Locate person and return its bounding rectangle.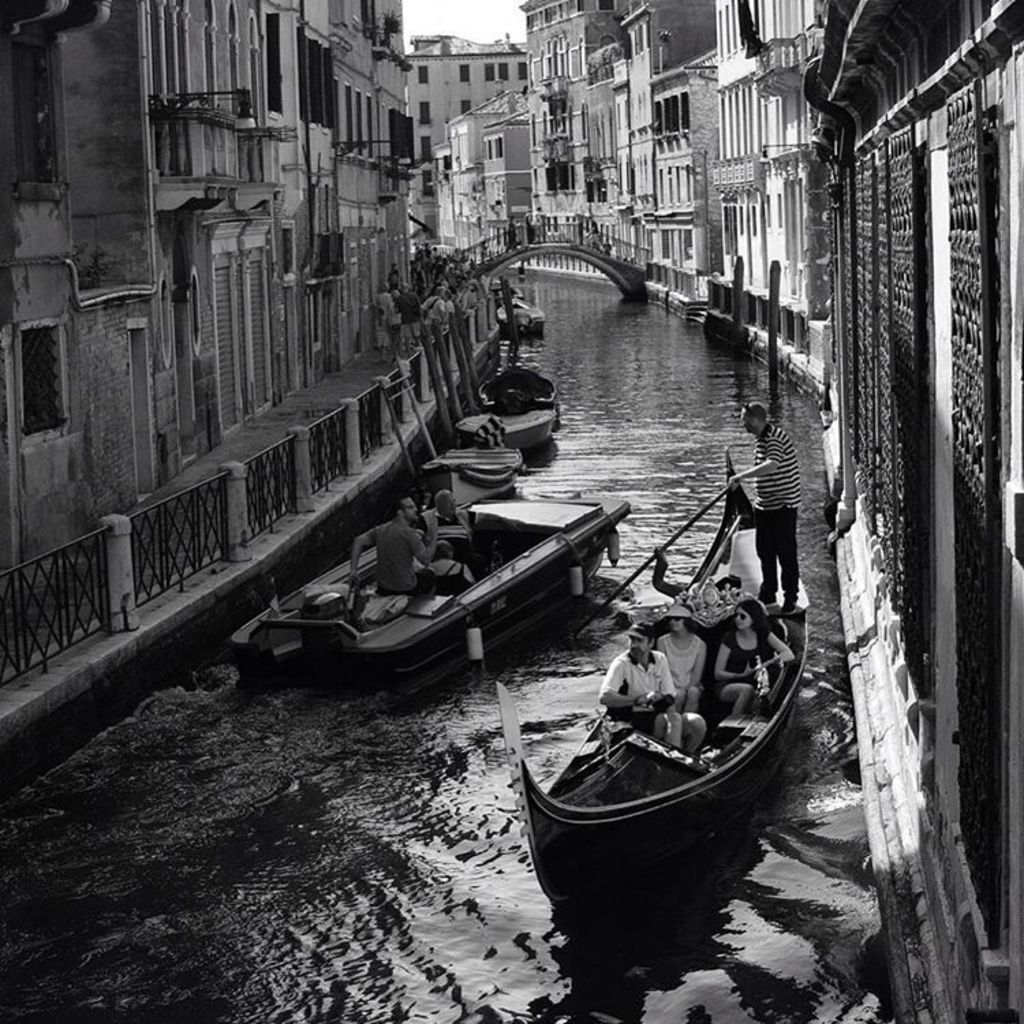
rect(658, 602, 706, 713).
